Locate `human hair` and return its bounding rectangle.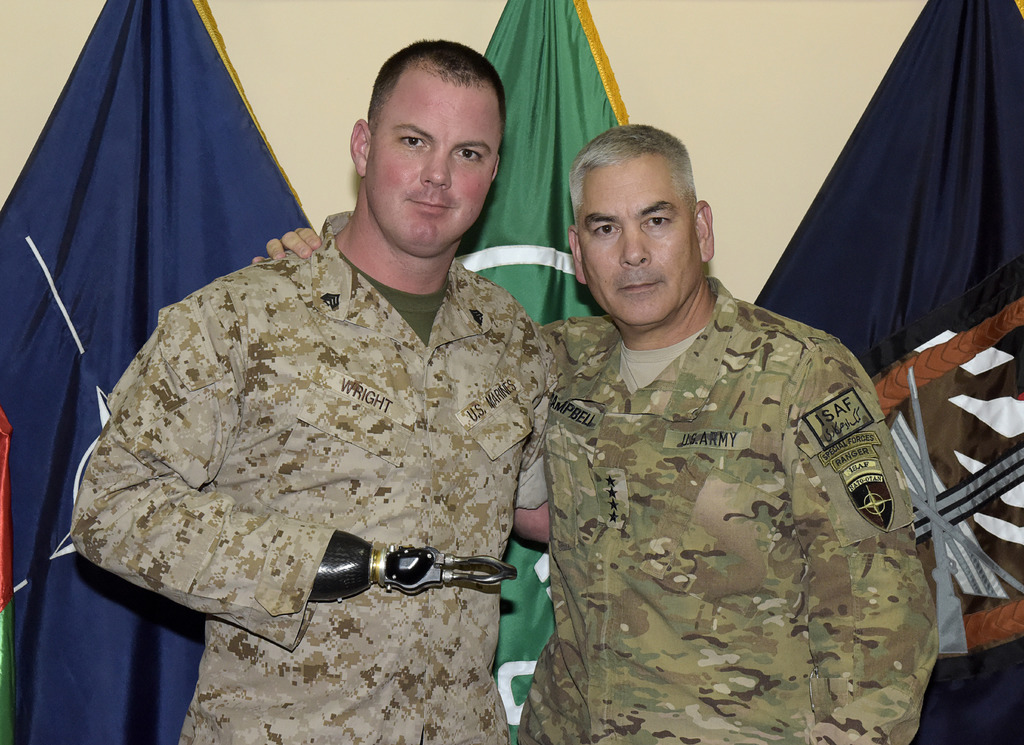
[568,114,701,217].
